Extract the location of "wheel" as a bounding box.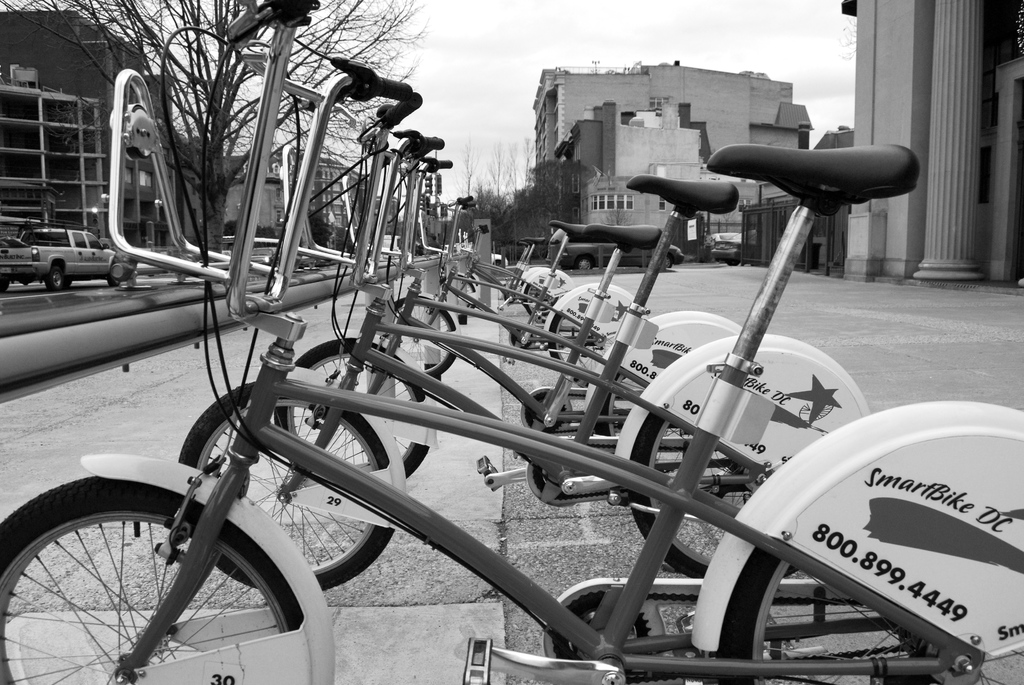
x1=108 y1=265 x2=118 y2=285.
